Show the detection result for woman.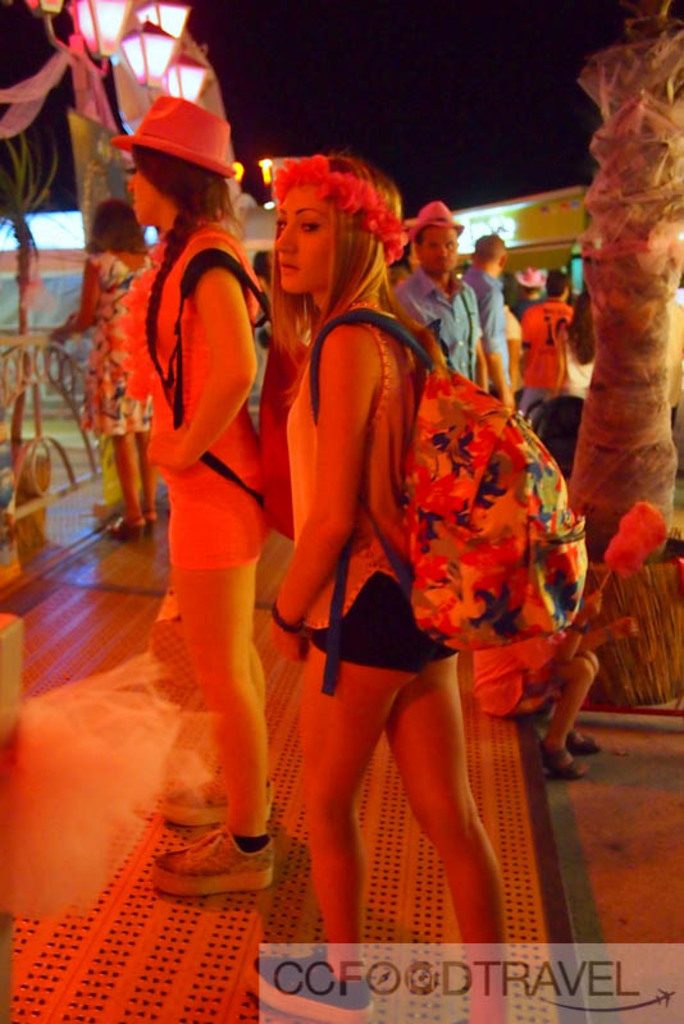
[x1=216, y1=147, x2=532, y2=931].
